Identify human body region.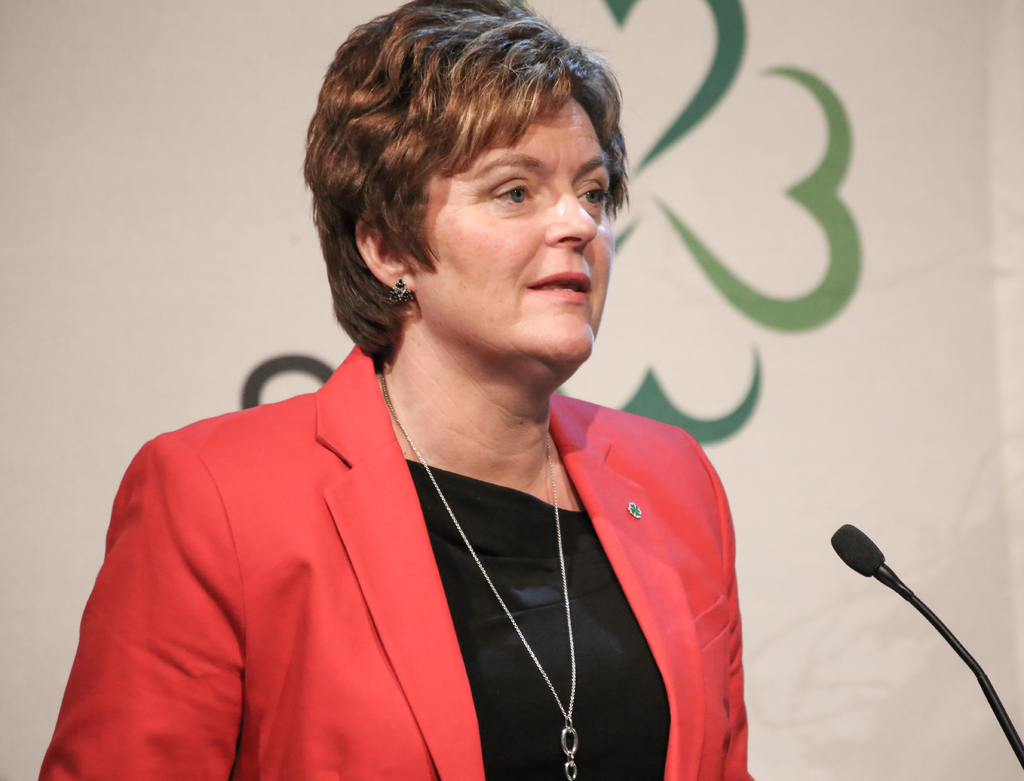
Region: {"x1": 84, "y1": 10, "x2": 790, "y2": 780}.
